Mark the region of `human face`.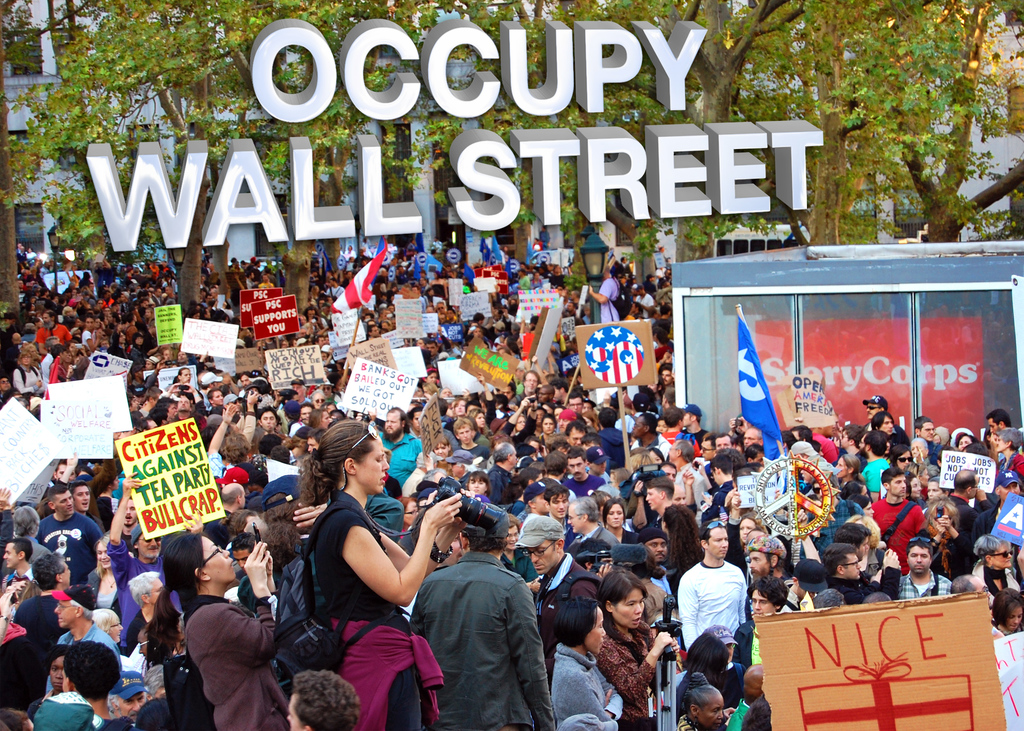
Region: l=506, t=524, r=521, b=549.
